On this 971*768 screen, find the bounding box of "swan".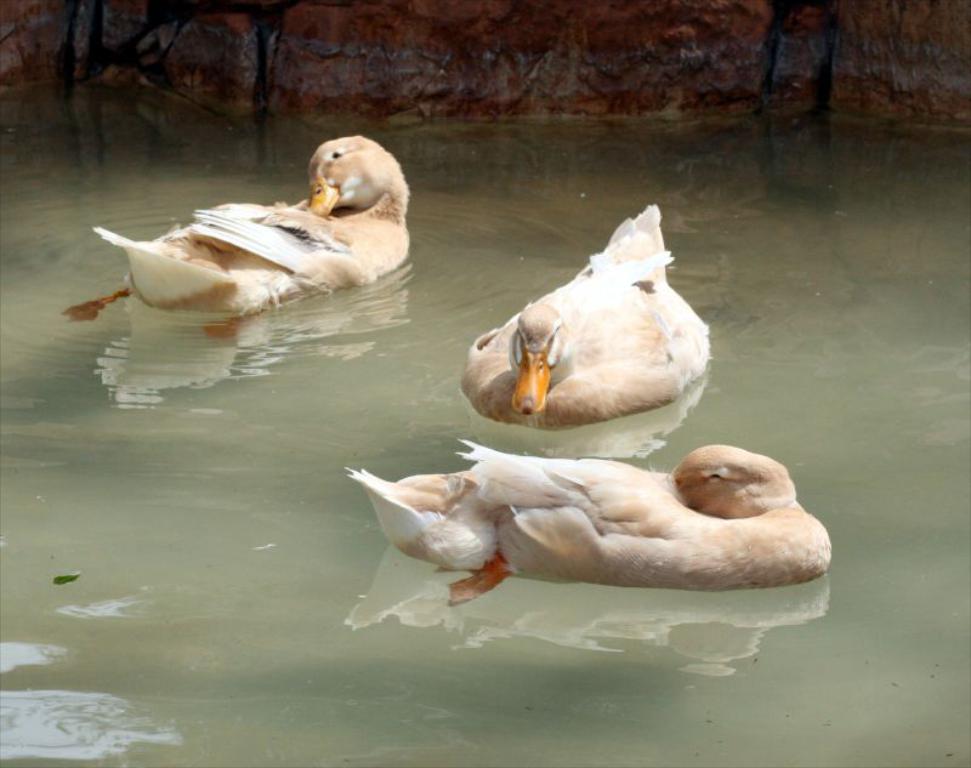
Bounding box: (x1=337, y1=413, x2=863, y2=603).
